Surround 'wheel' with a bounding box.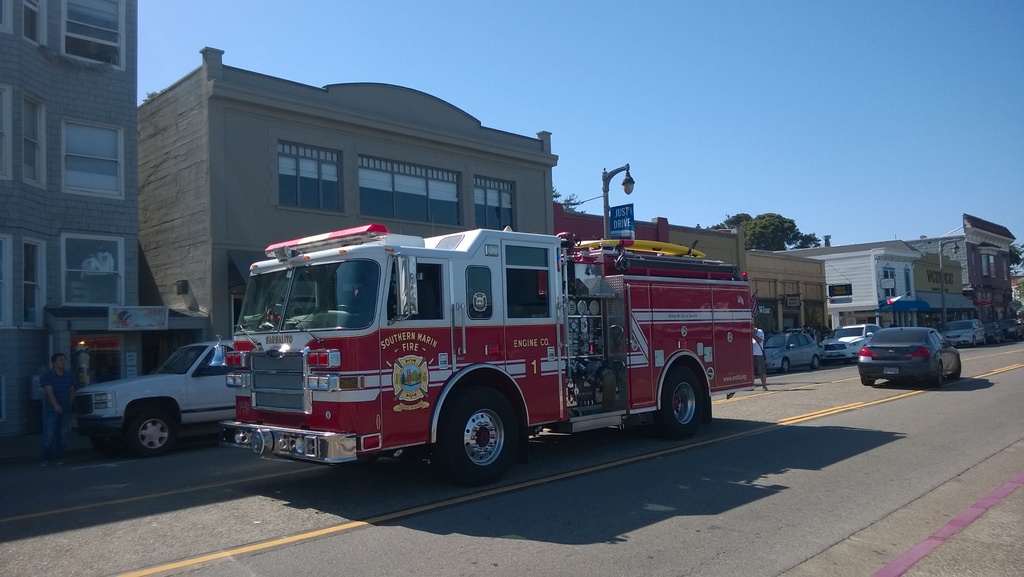
862:376:876:385.
